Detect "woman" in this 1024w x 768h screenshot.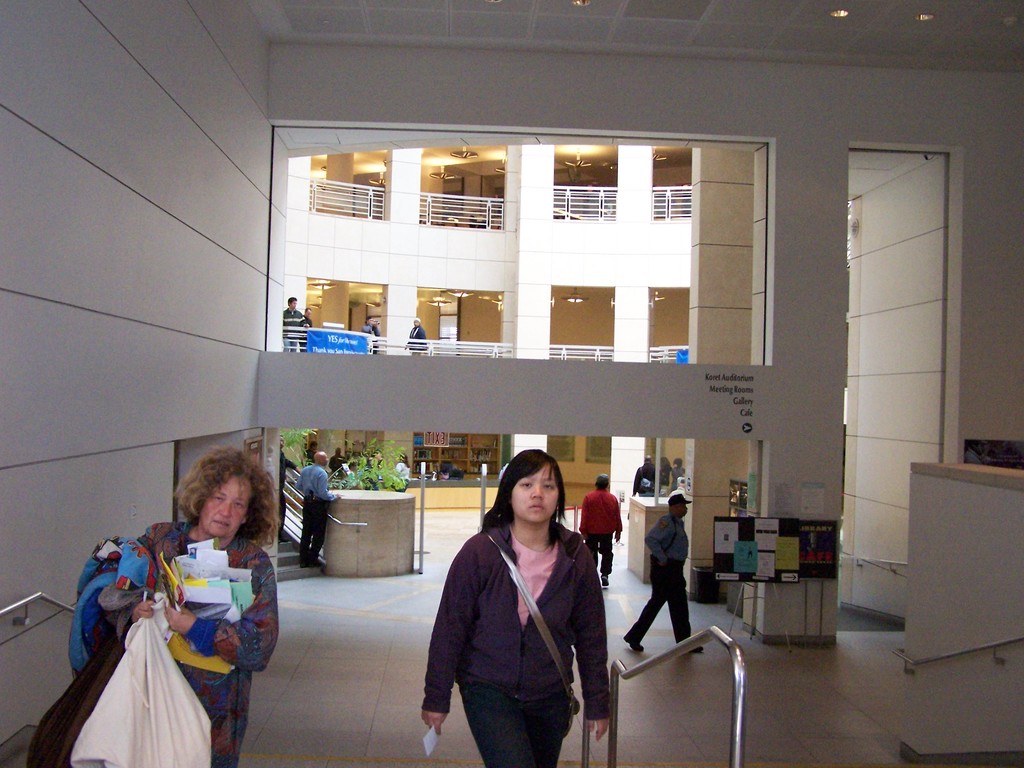
Detection: left=657, top=456, right=676, bottom=498.
